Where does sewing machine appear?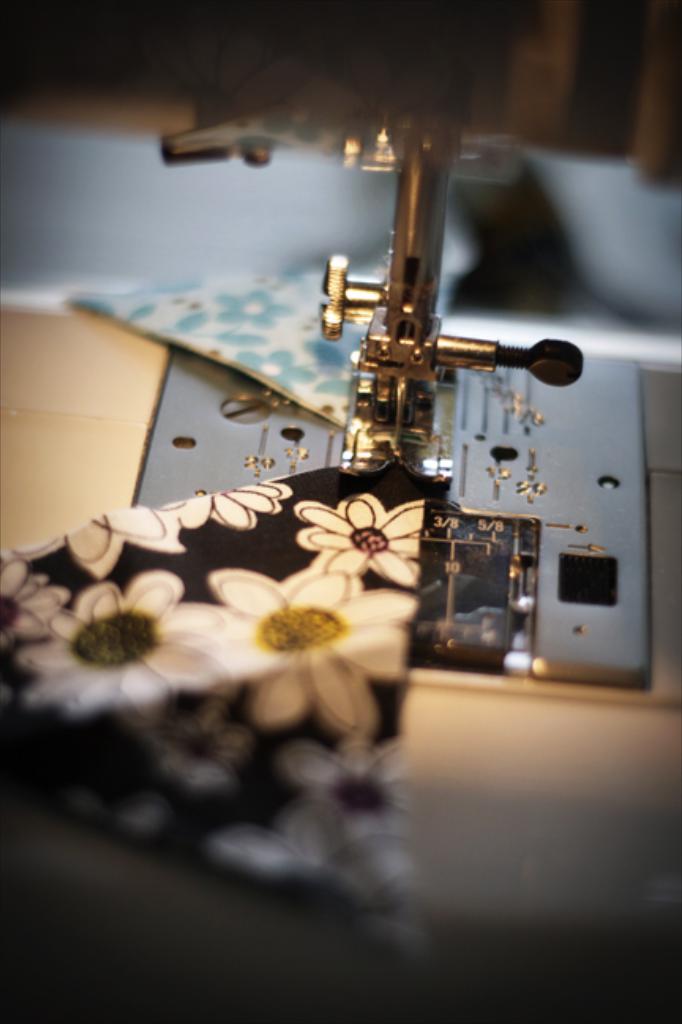
Appears at {"left": 0, "top": 2, "right": 680, "bottom": 1022}.
